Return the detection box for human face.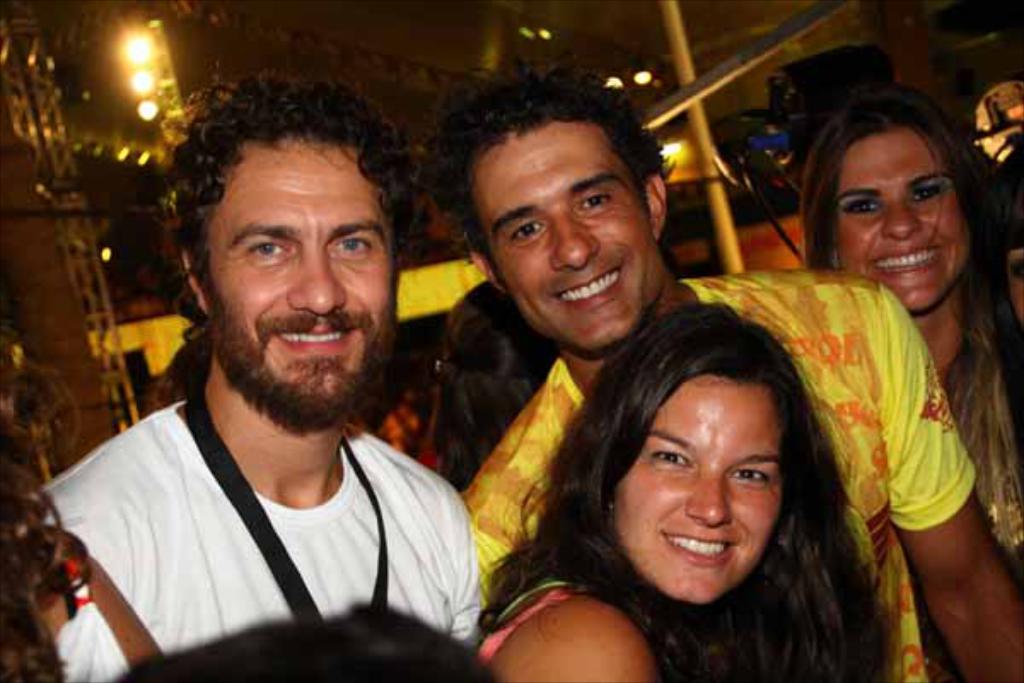
bbox=(201, 140, 396, 413).
